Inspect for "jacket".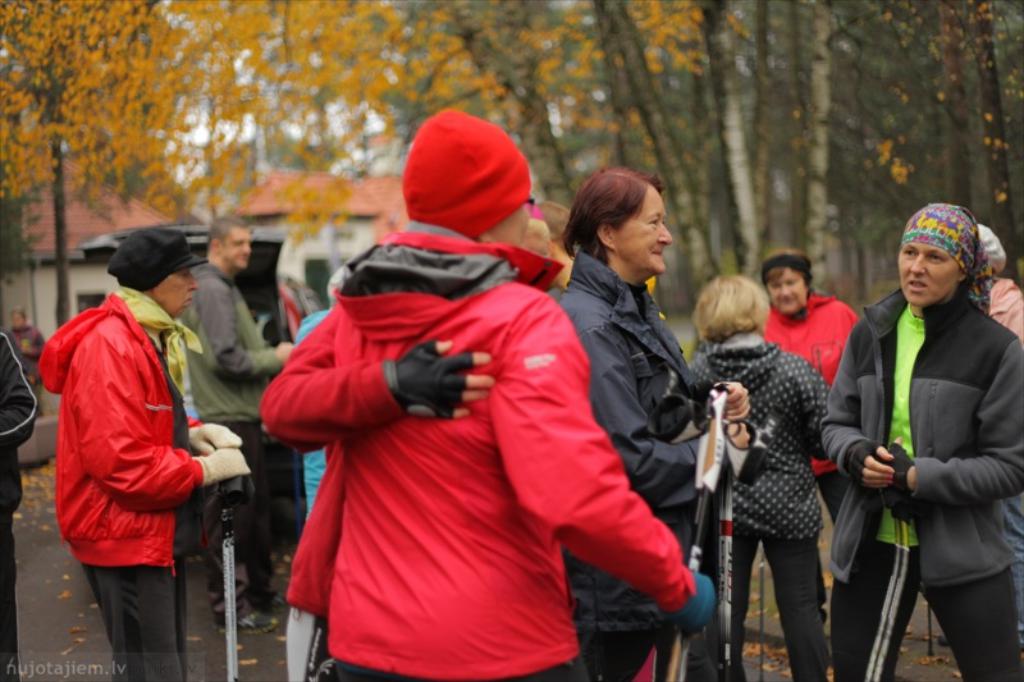
Inspection: bbox=[256, 229, 692, 678].
